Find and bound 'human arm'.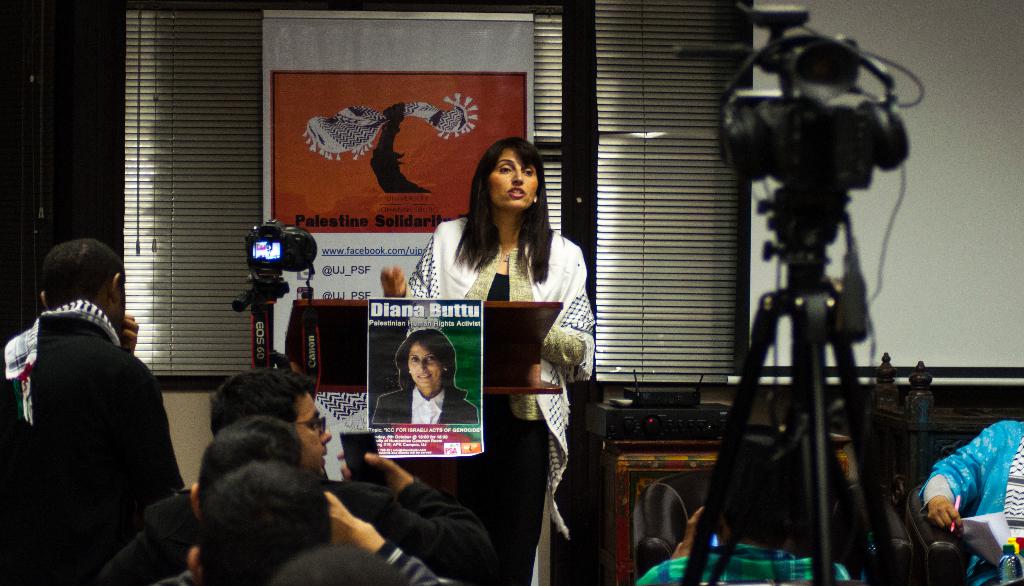
Bound: (138,359,202,545).
